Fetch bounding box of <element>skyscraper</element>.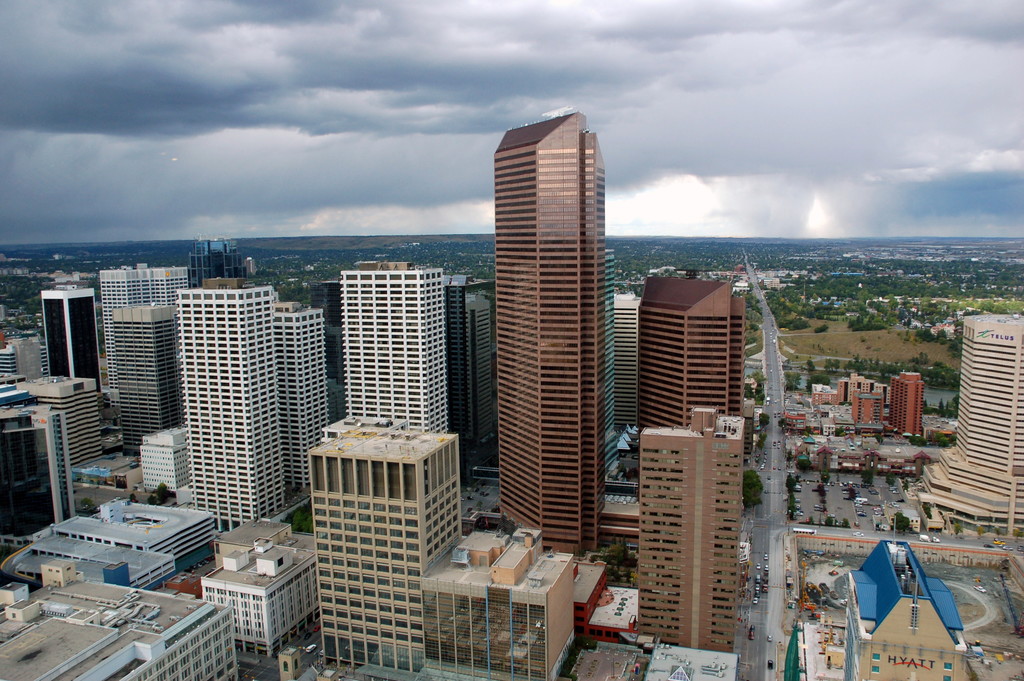
Bbox: bbox=[272, 304, 321, 486].
